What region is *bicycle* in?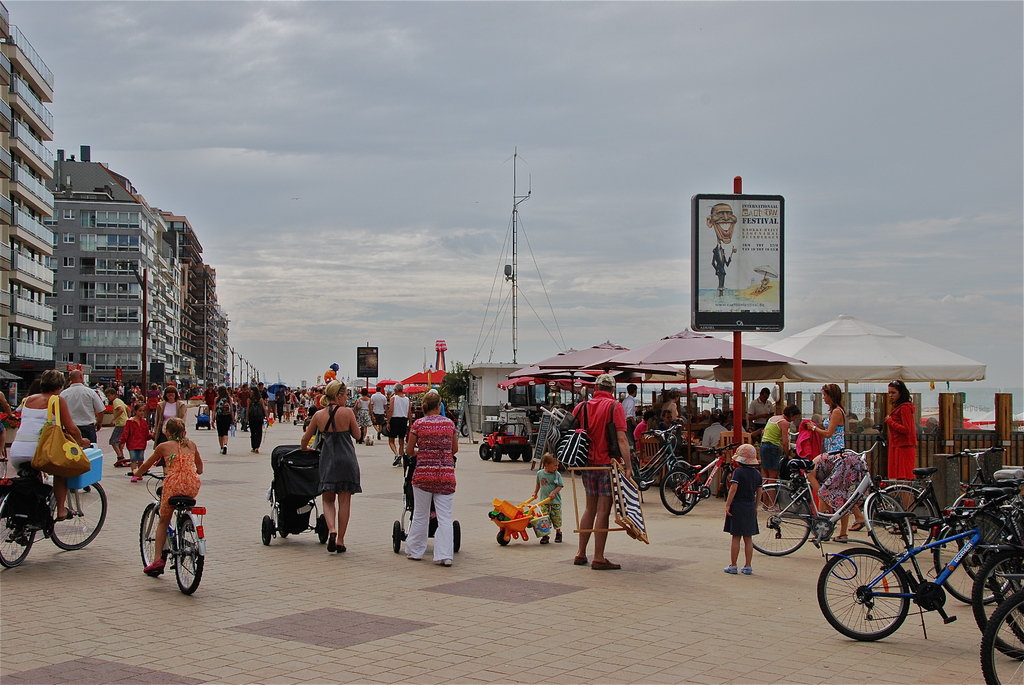
[left=124, top=472, right=207, bottom=597].
